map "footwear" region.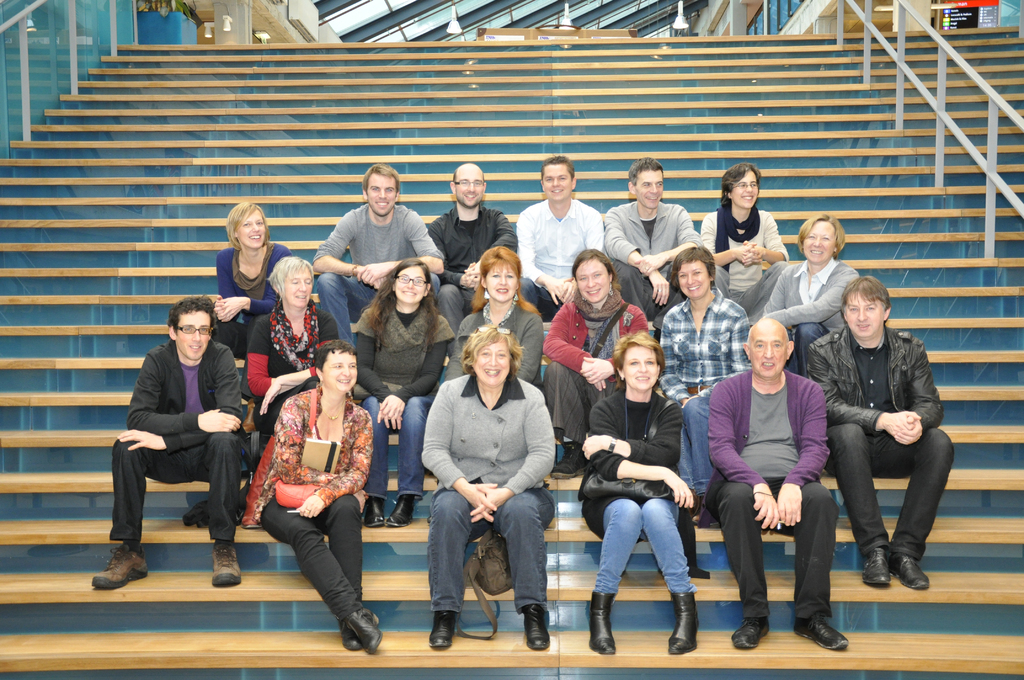
Mapped to <bbox>793, 612, 848, 657</bbox>.
